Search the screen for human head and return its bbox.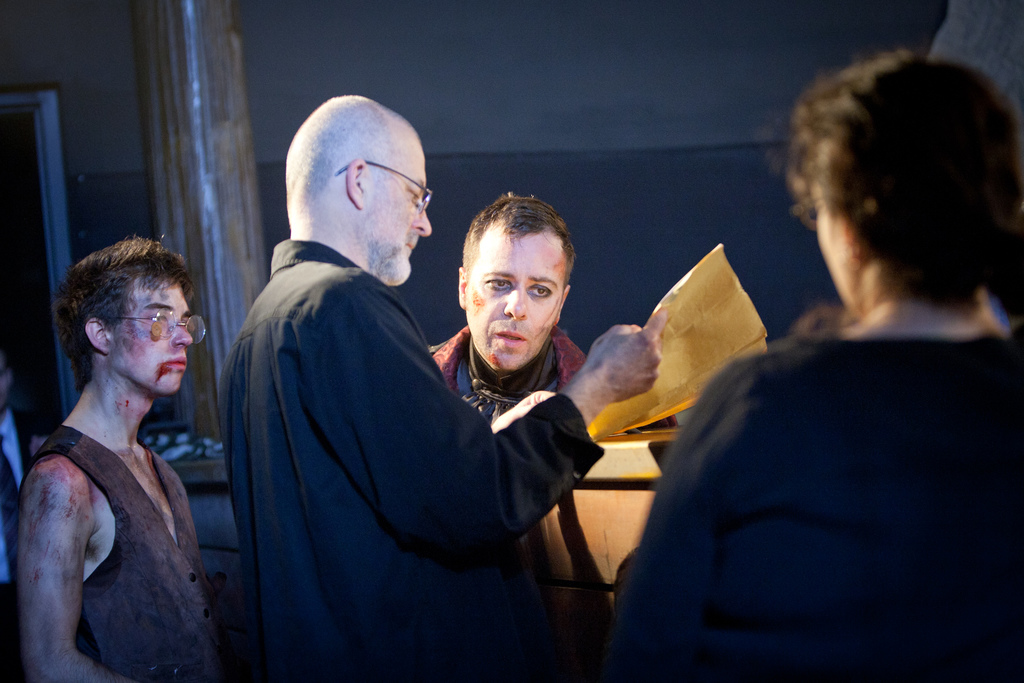
Found: <region>783, 47, 1023, 320</region>.
